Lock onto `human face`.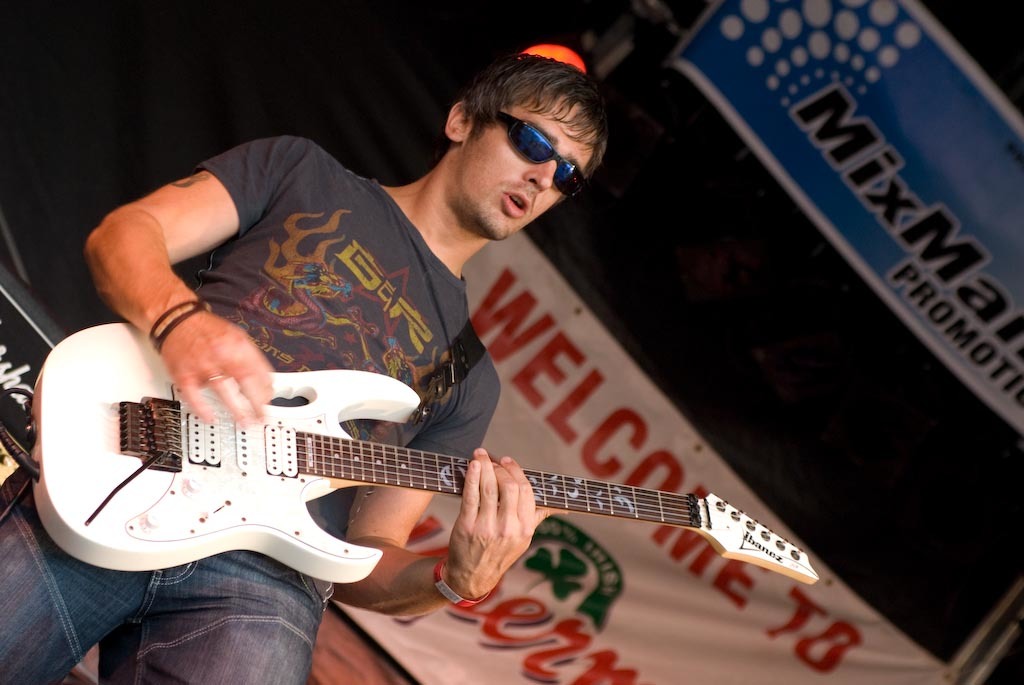
Locked: bbox=[462, 90, 595, 229].
